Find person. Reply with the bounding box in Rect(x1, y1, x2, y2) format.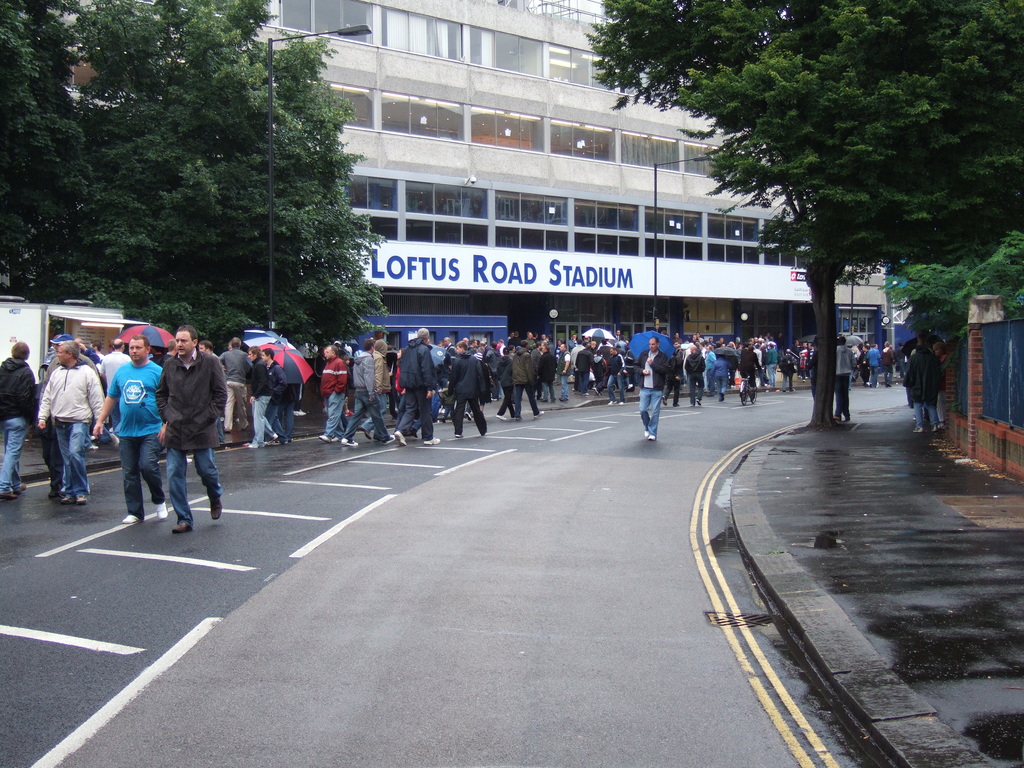
Rect(272, 337, 292, 425).
